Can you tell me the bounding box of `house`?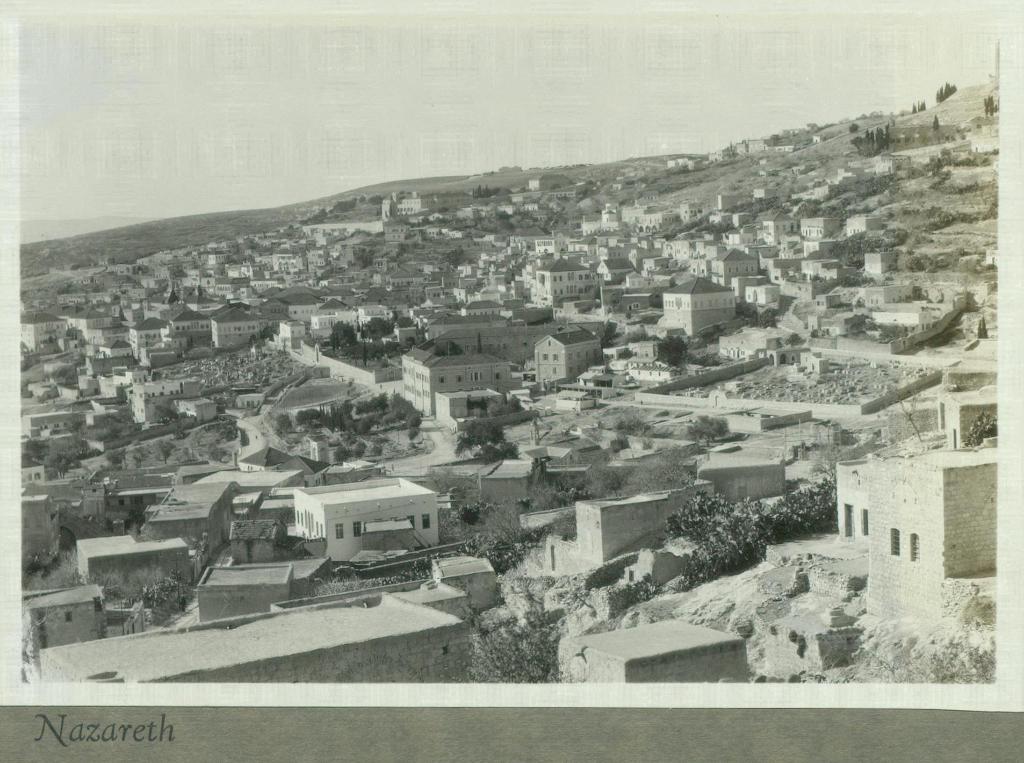
[x1=195, y1=559, x2=292, y2=617].
